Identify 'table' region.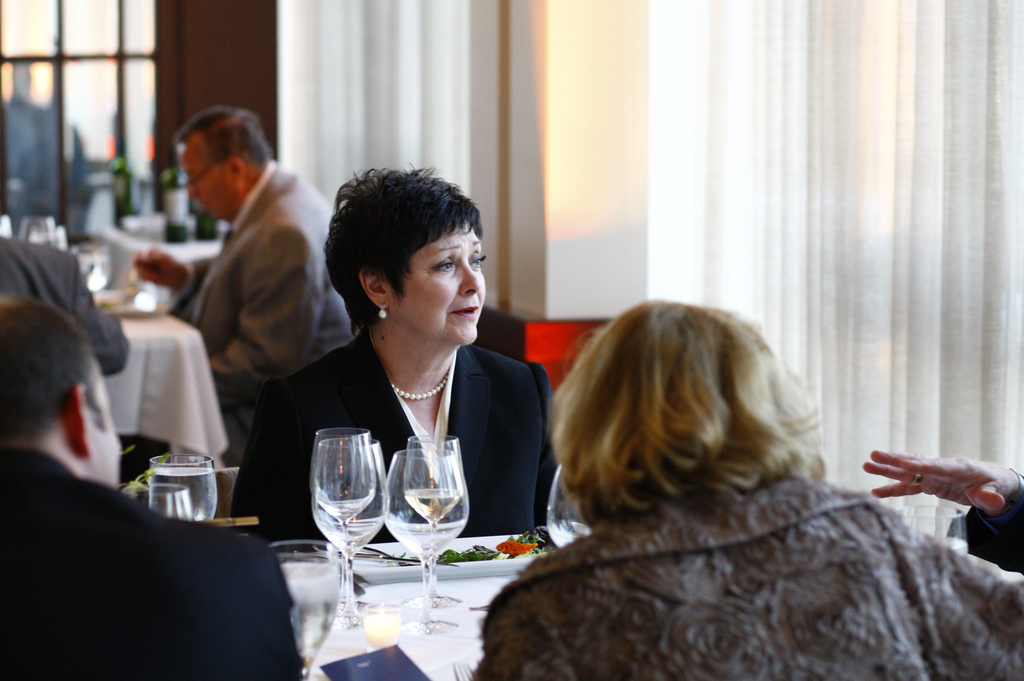
Region: x1=273, y1=520, x2=595, y2=680.
